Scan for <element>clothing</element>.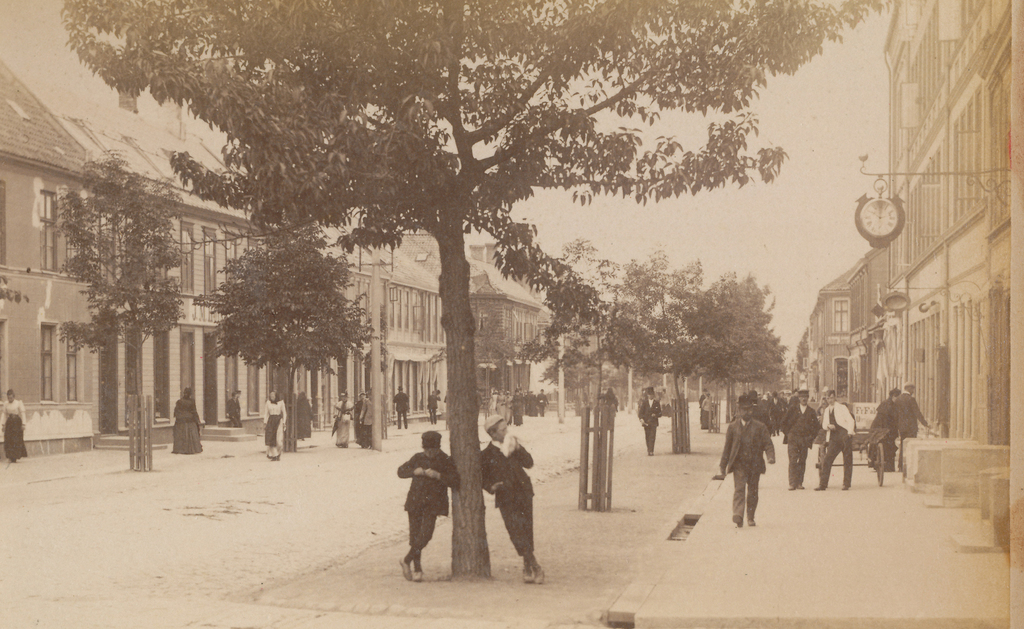
Scan result: bbox(633, 395, 664, 462).
